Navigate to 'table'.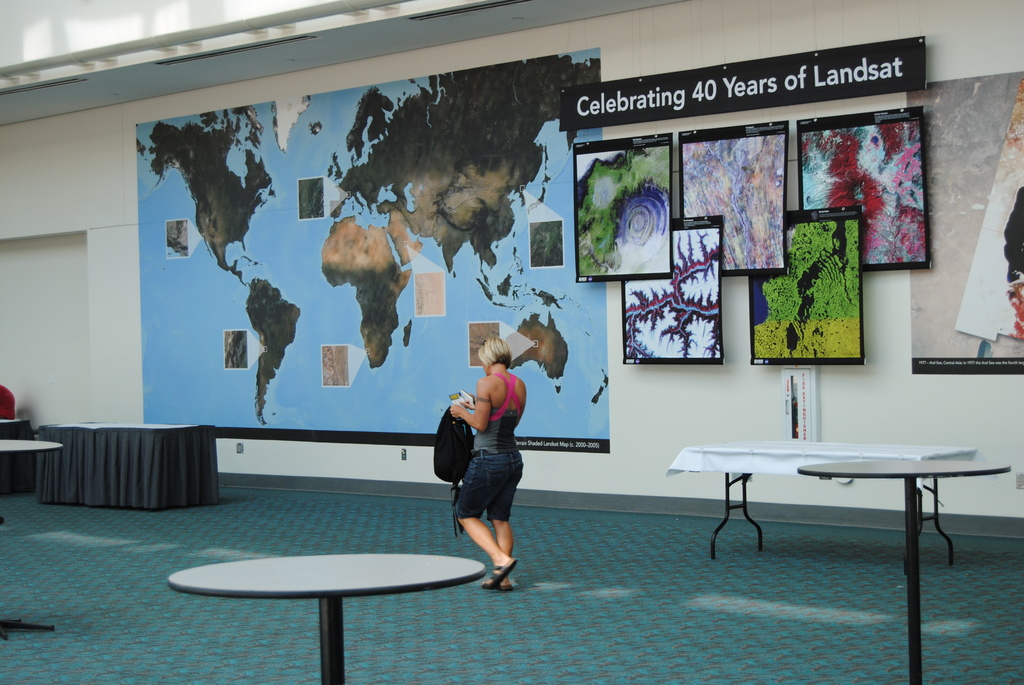
Navigation target: [x1=666, y1=448, x2=976, y2=559].
